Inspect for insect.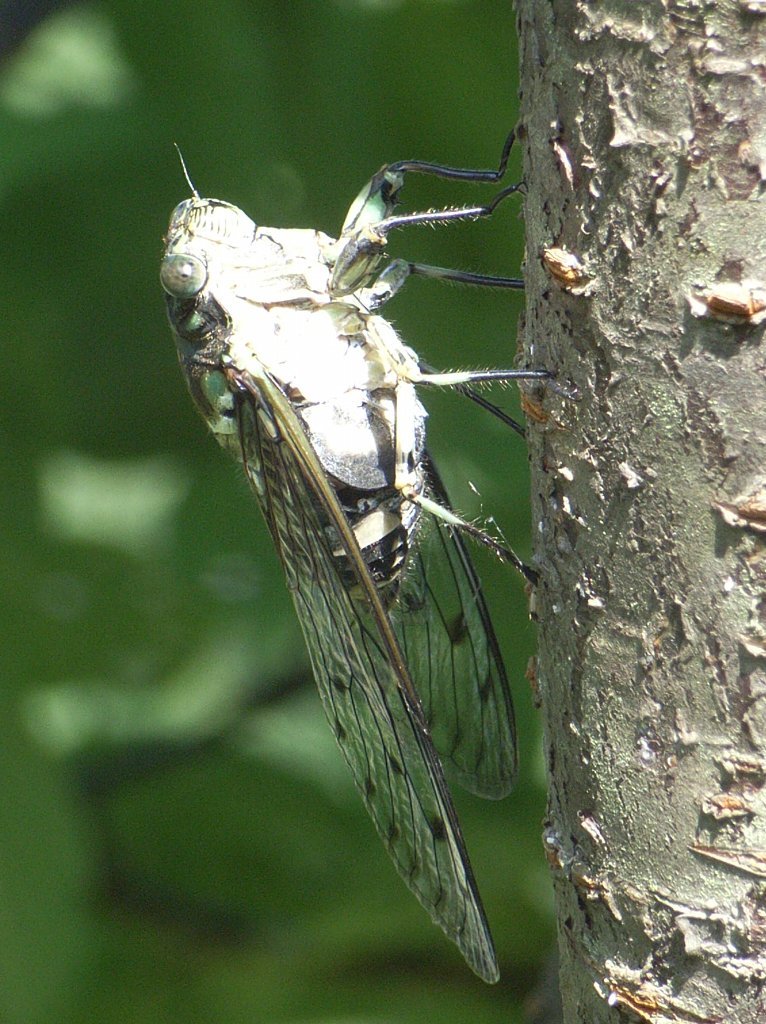
Inspection: 155,121,561,987.
